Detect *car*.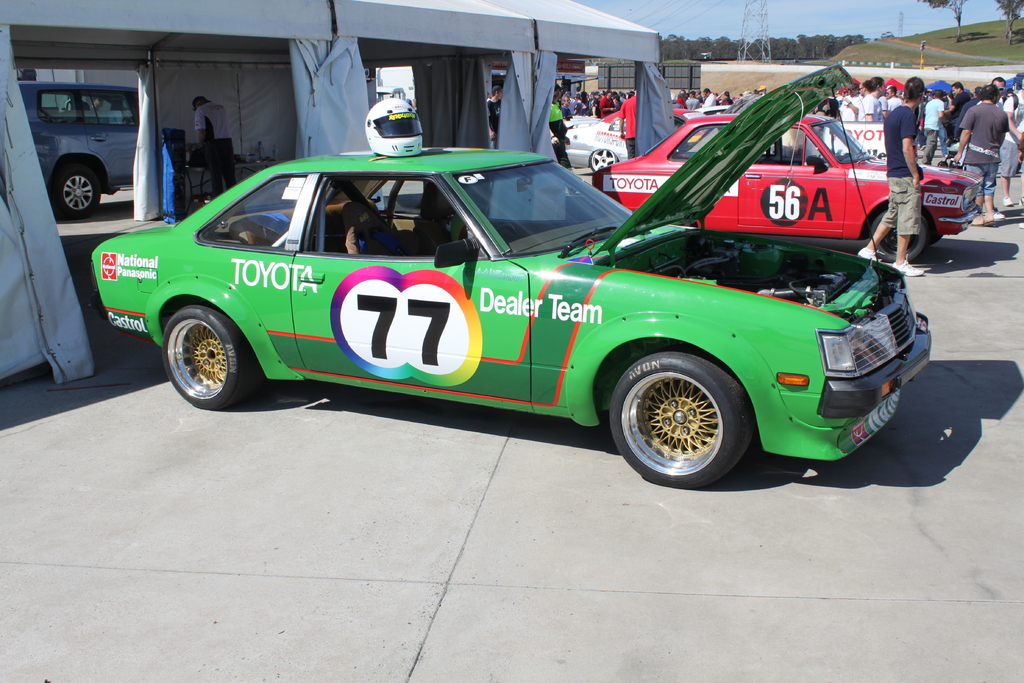
Detected at x1=562 y1=105 x2=730 y2=176.
